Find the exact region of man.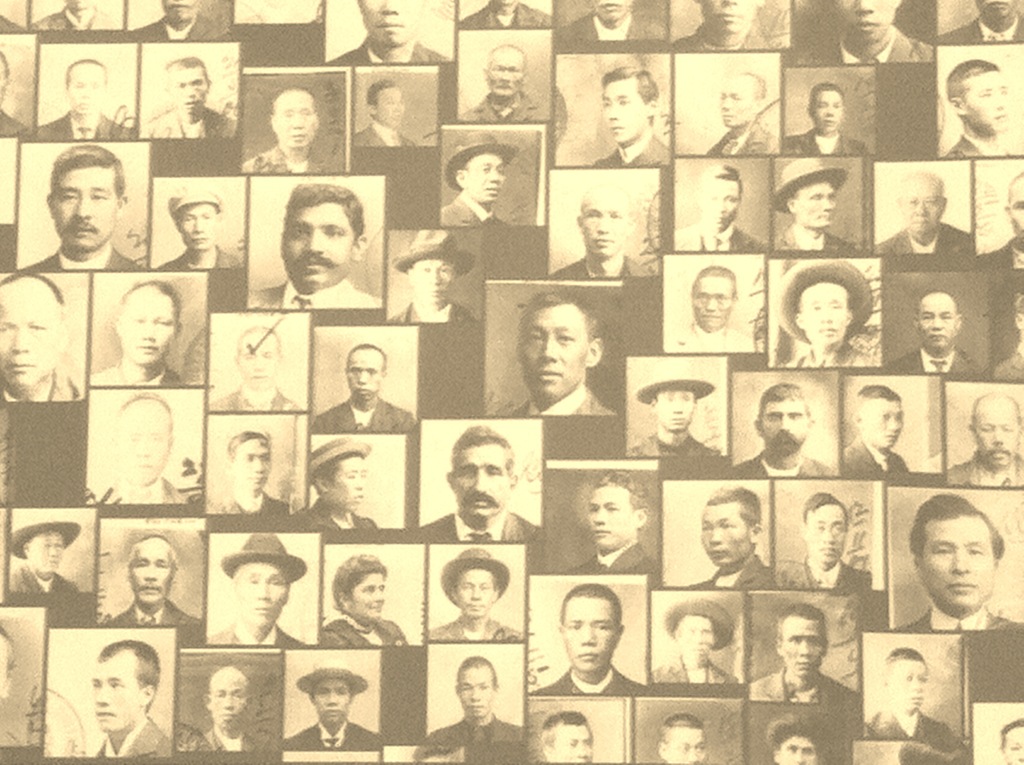
Exact region: [558, 472, 659, 588].
